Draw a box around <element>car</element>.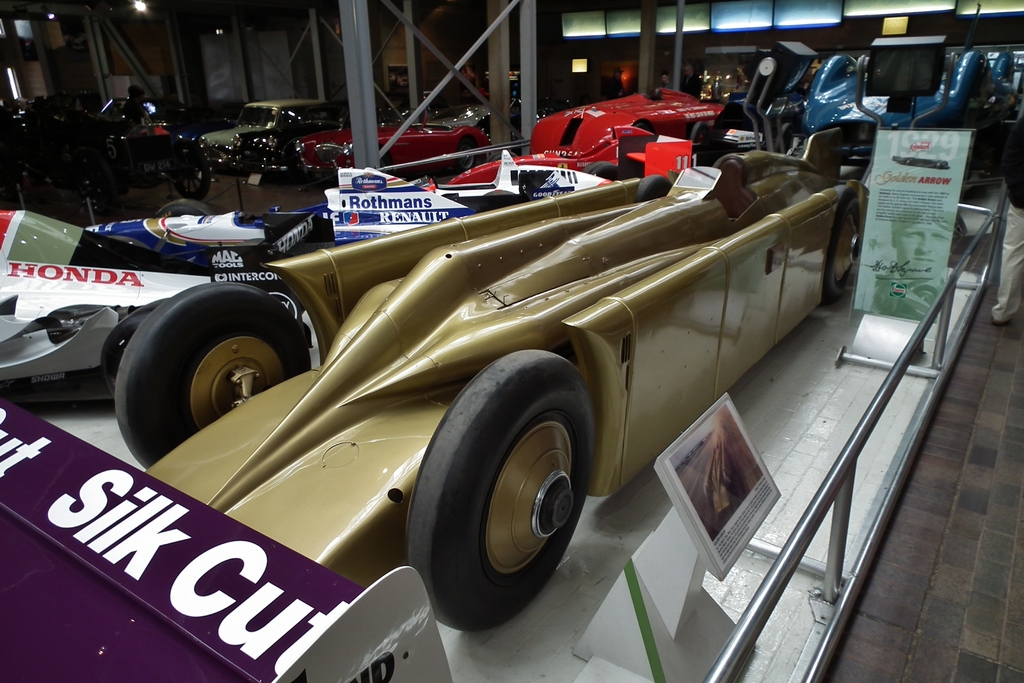
crop(99, 119, 867, 634).
